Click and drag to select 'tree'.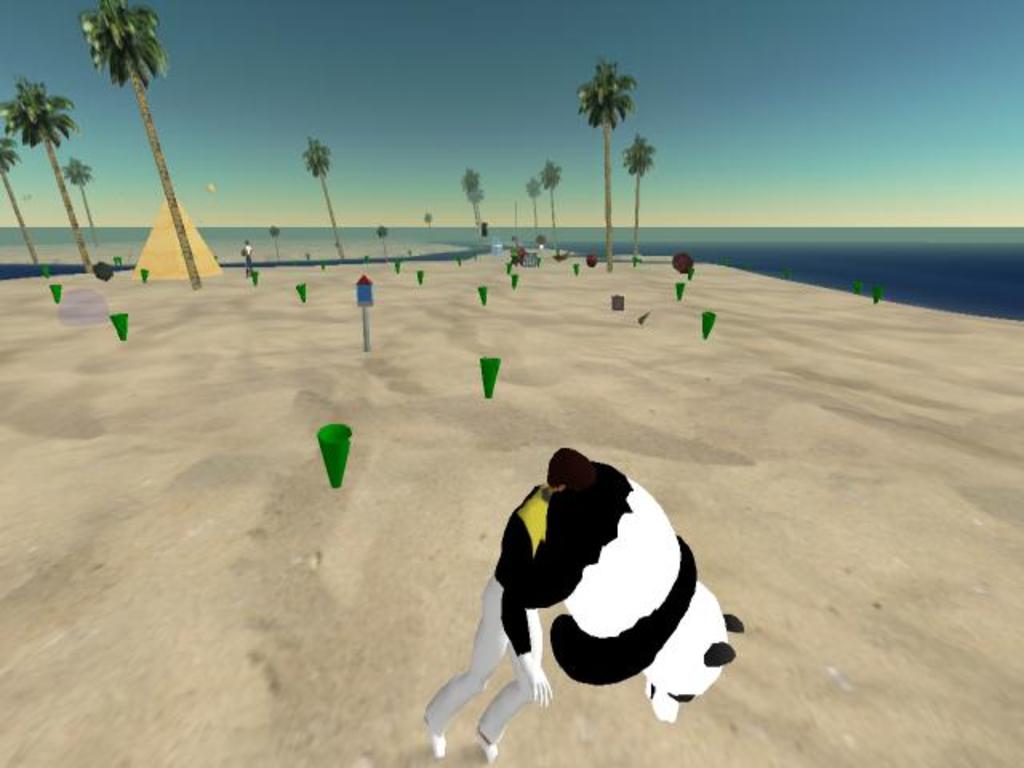
Selection: 374, 219, 394, 261.
